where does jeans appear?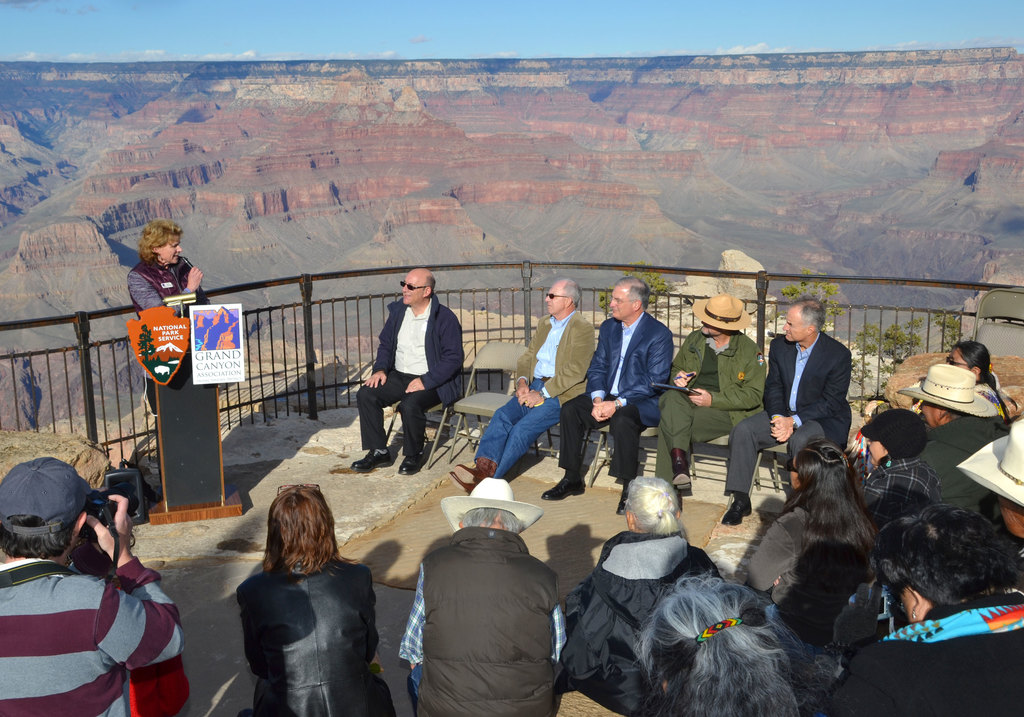
Appears at (x1=484, y1=369, x2=562, y2=476).
